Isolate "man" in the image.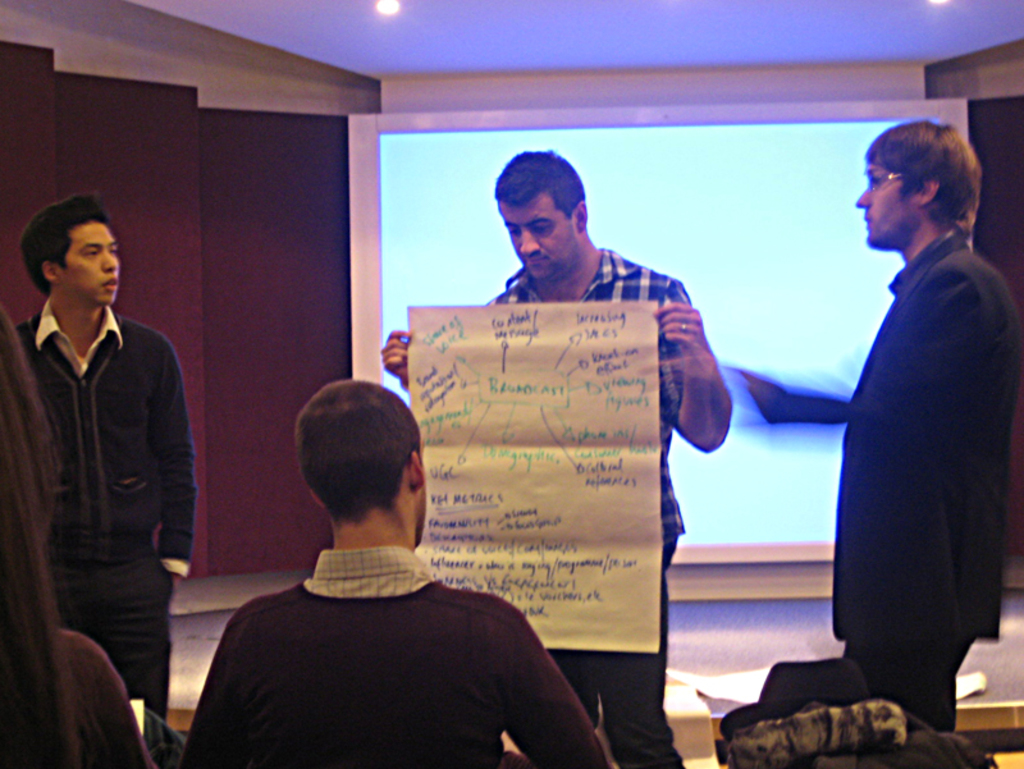
Isolated region: crop(376, 148, 733, 768).
